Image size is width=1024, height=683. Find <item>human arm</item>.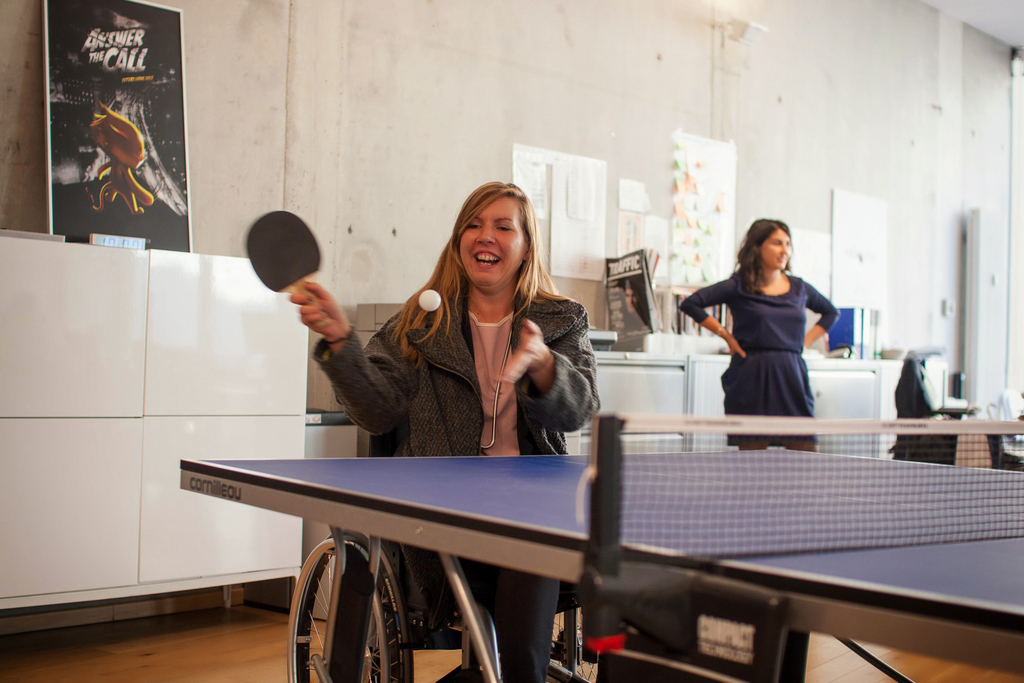
l=281, t=290, r=411, b=431.
